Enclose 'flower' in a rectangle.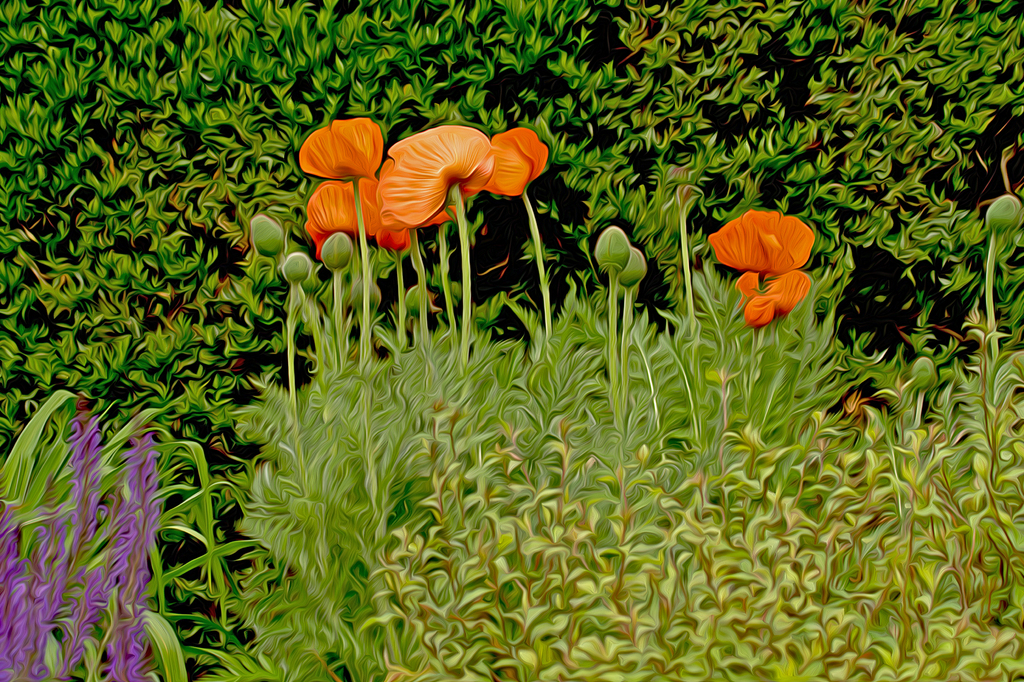
detection(735, 272, 811, 325).
